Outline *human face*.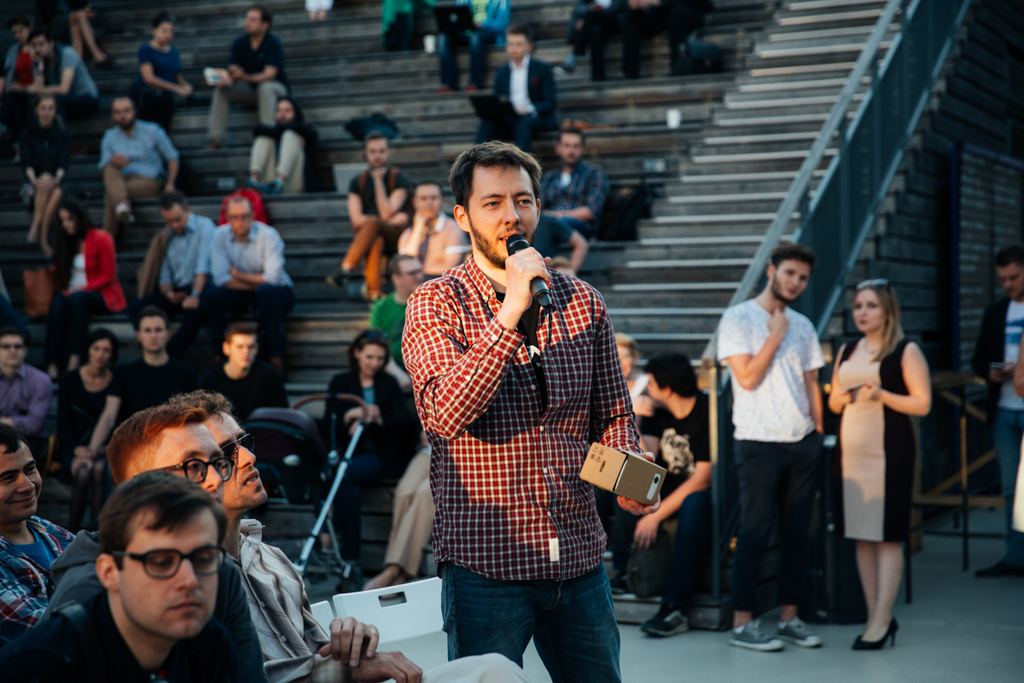
Outline: [156, 18, 173, 41].
